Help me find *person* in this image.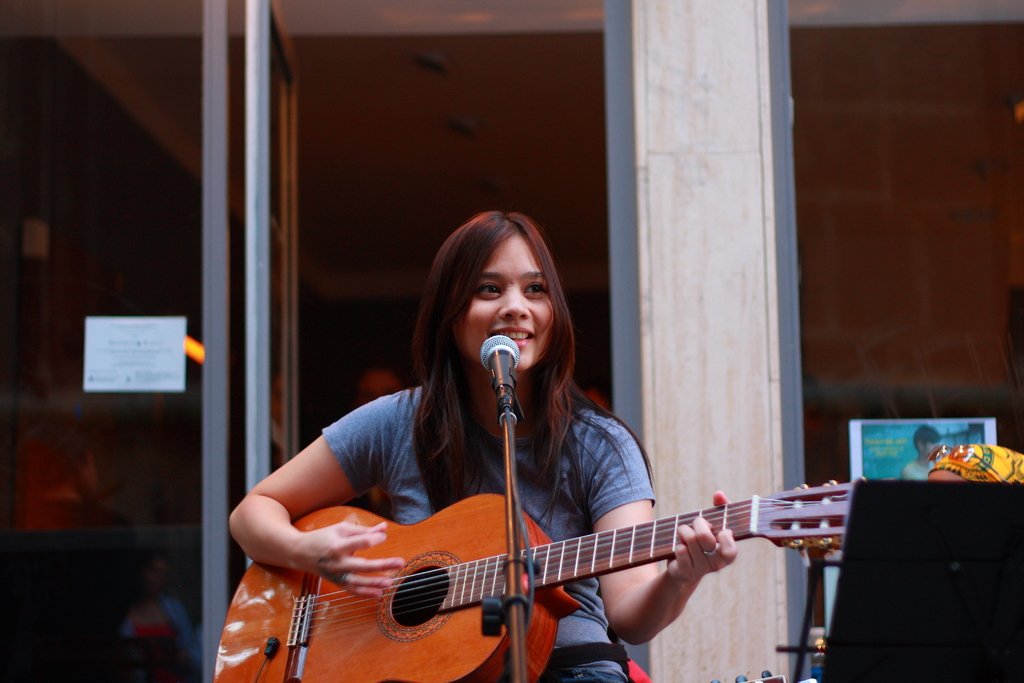
Found it: {"x1": 900, "y1": 427, "x2": 943, "y2": 483}.
